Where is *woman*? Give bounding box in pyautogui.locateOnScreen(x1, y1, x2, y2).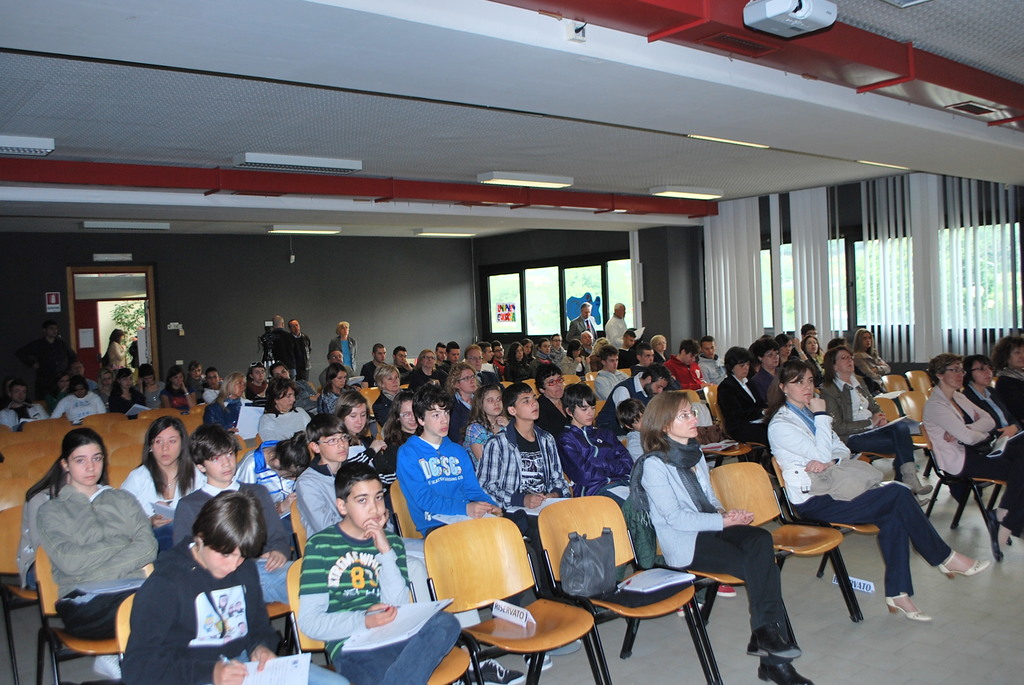
pyautogui.locateOnScreen(588, 337, 610, 368).
